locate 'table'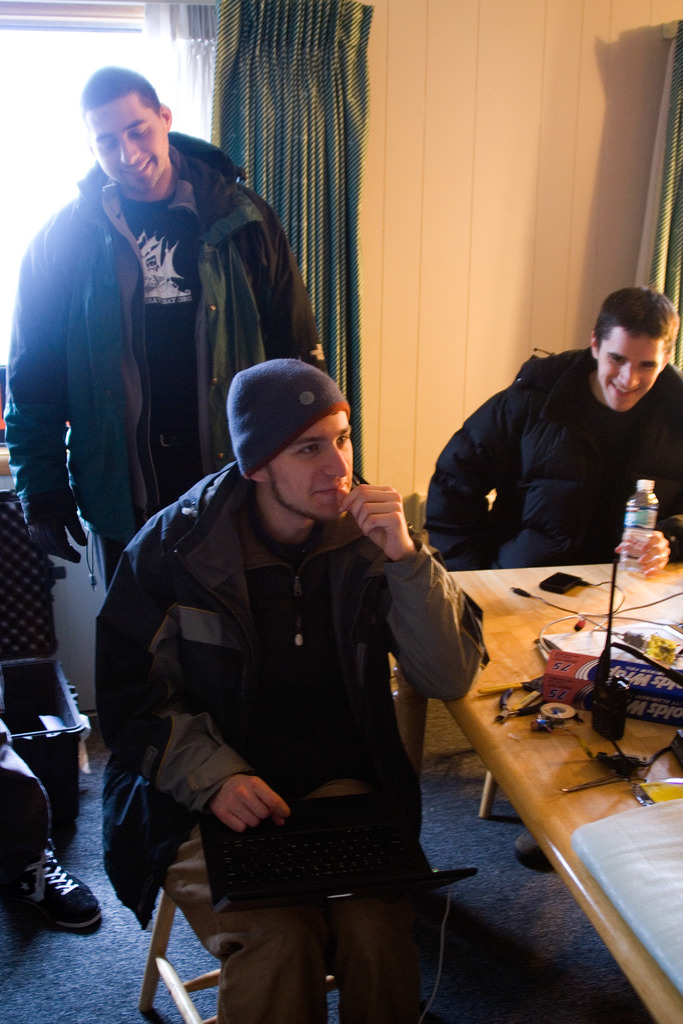
(x1=391, y1=559, x2=682, y2=1023)
